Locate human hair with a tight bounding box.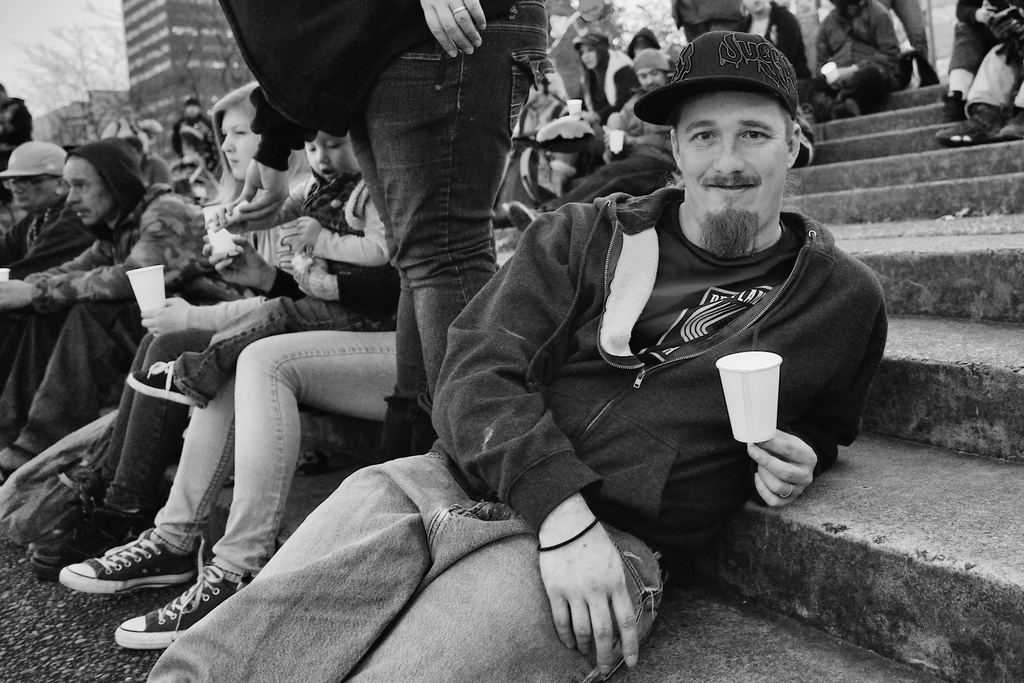
locate(196, 74, 259, 207).
